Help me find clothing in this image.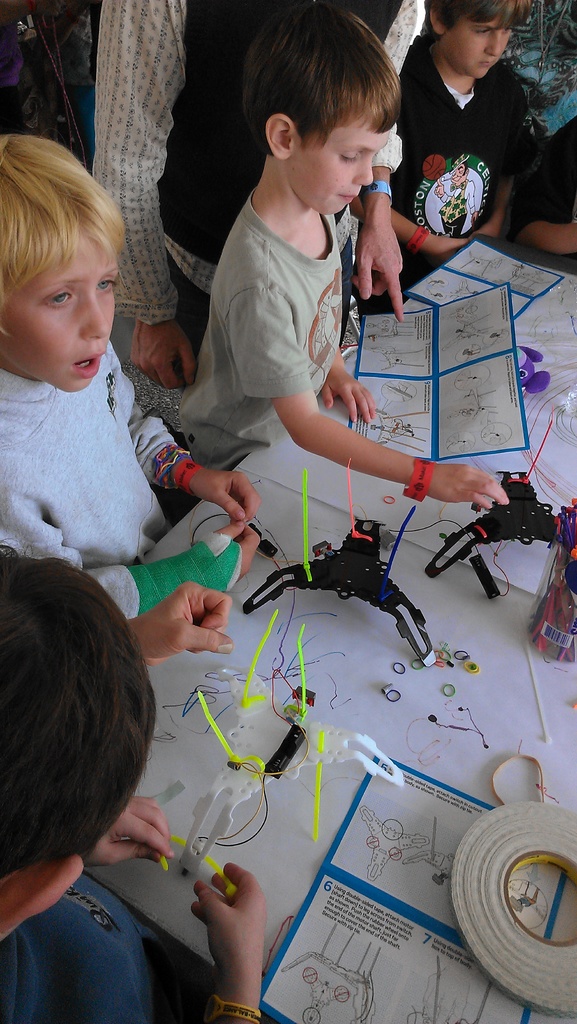
Found it: 170,180,356,468.
